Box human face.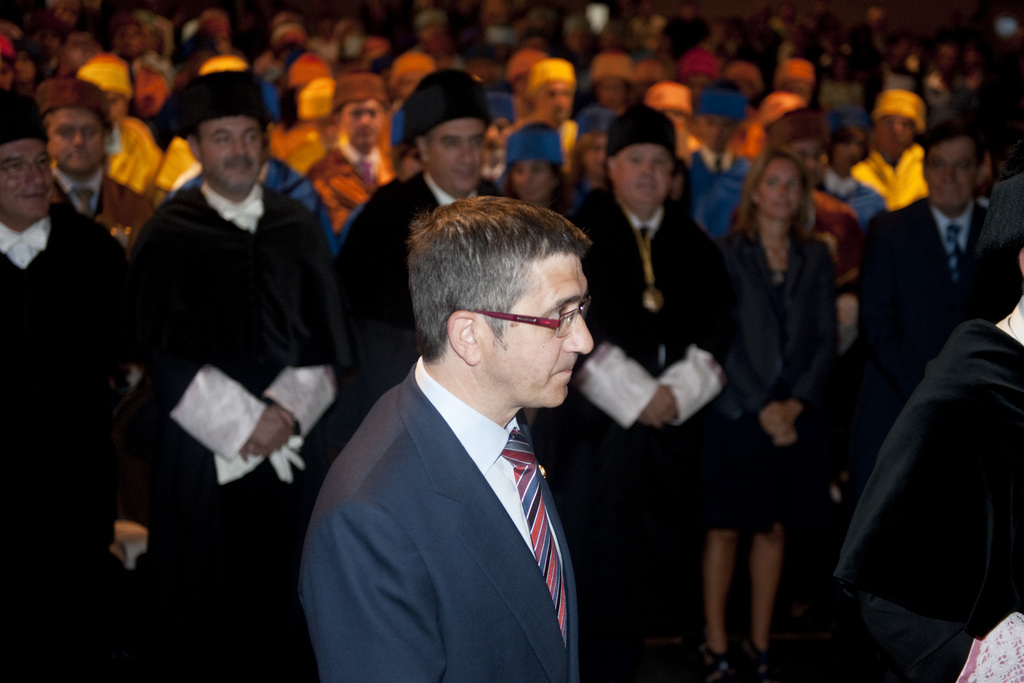
[x1=515, y1=154, x2=556, y2=199].
